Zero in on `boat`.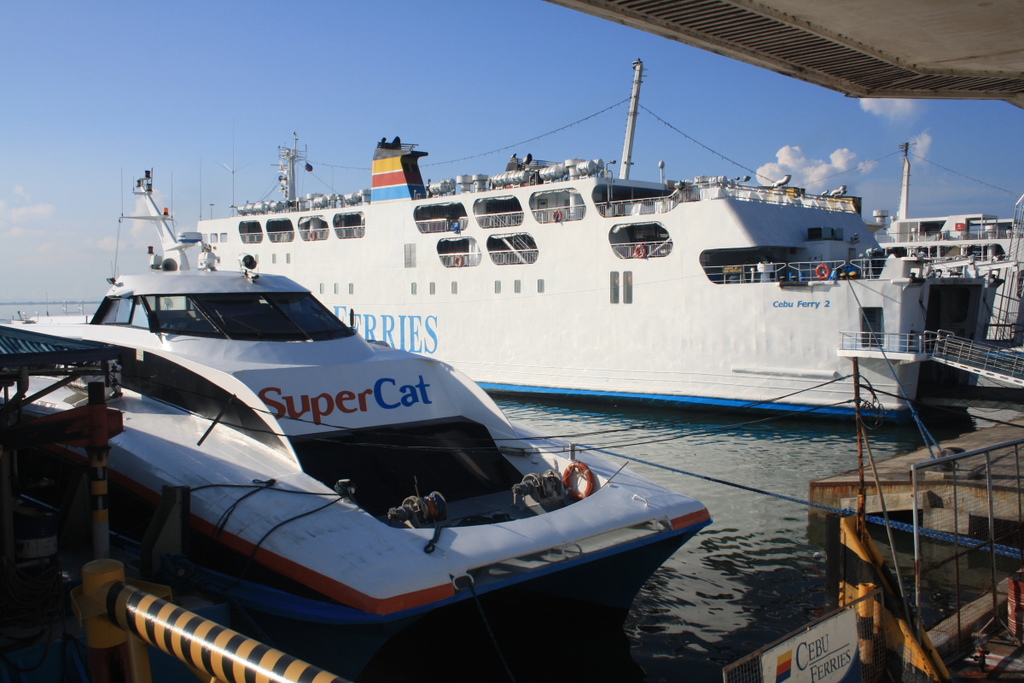
Zeroed in: 134 53 1007 423.
